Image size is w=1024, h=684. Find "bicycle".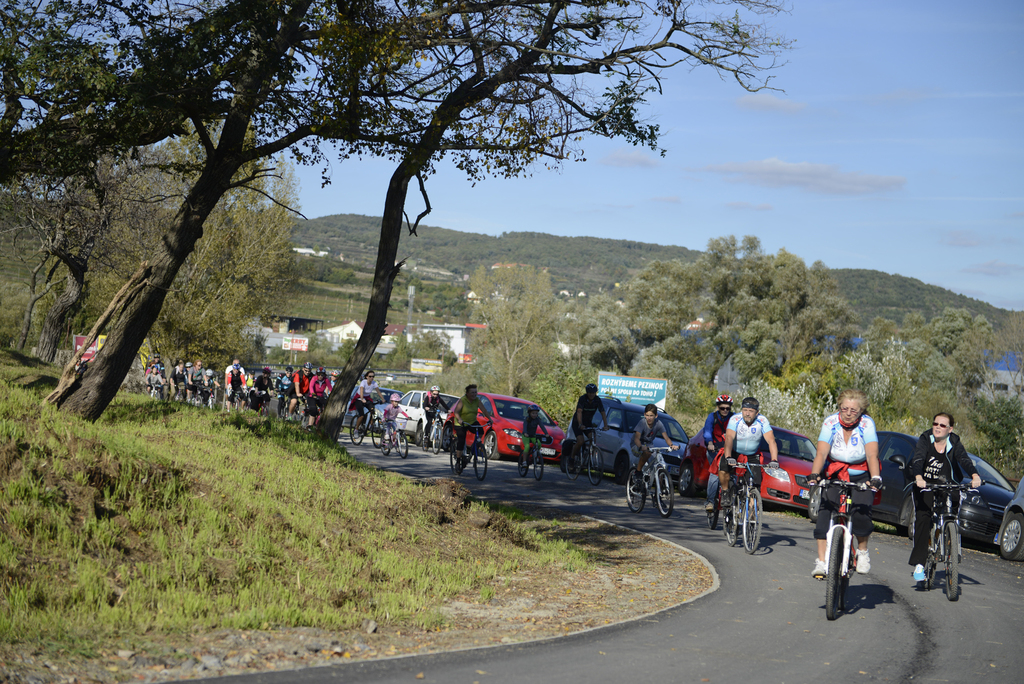
452, 425, 493, 484.
